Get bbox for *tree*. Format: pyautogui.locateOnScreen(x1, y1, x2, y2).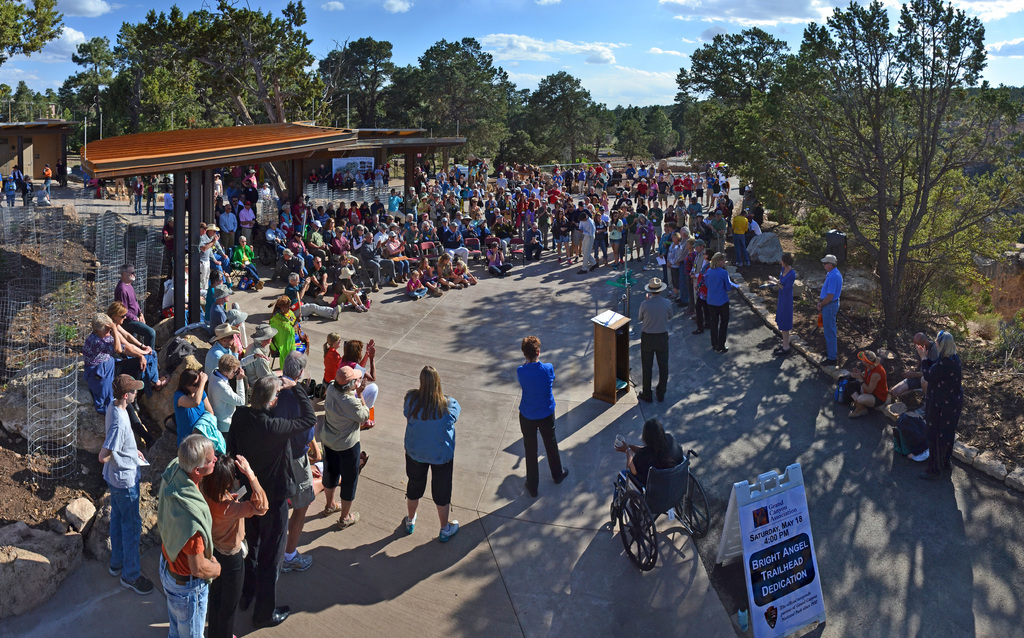
pyautogui.locateOnScreen(674, 19, 833, 219).
